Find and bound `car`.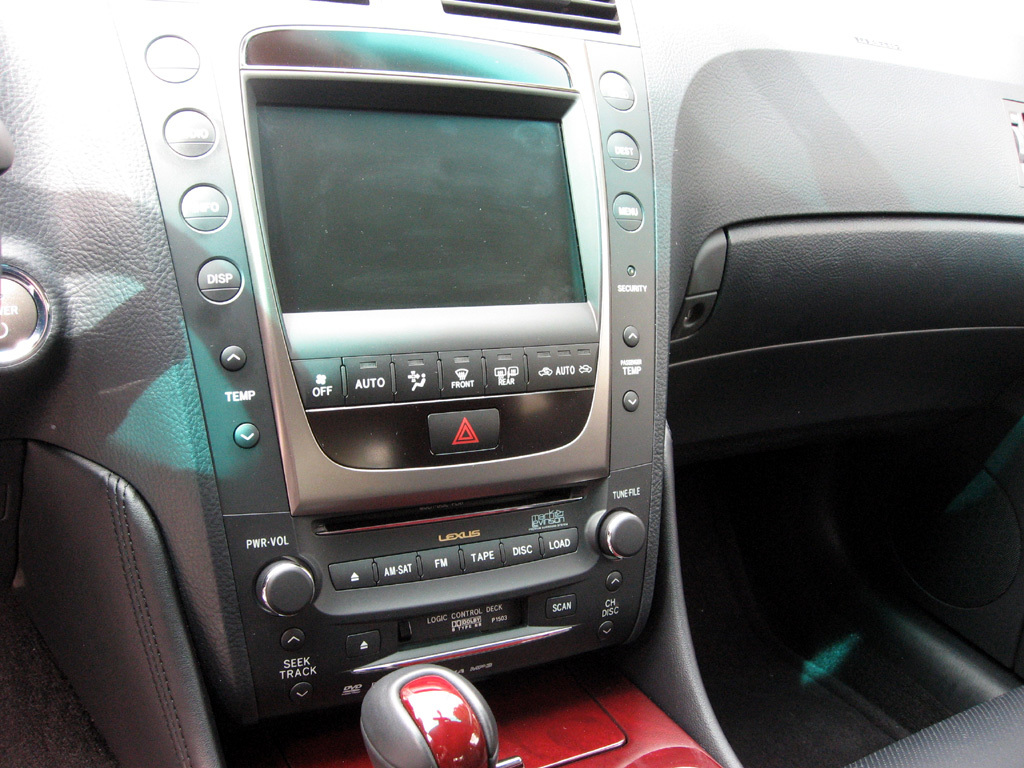
Bound: [x1=0, y1=0, x2=1023, y2=767].
